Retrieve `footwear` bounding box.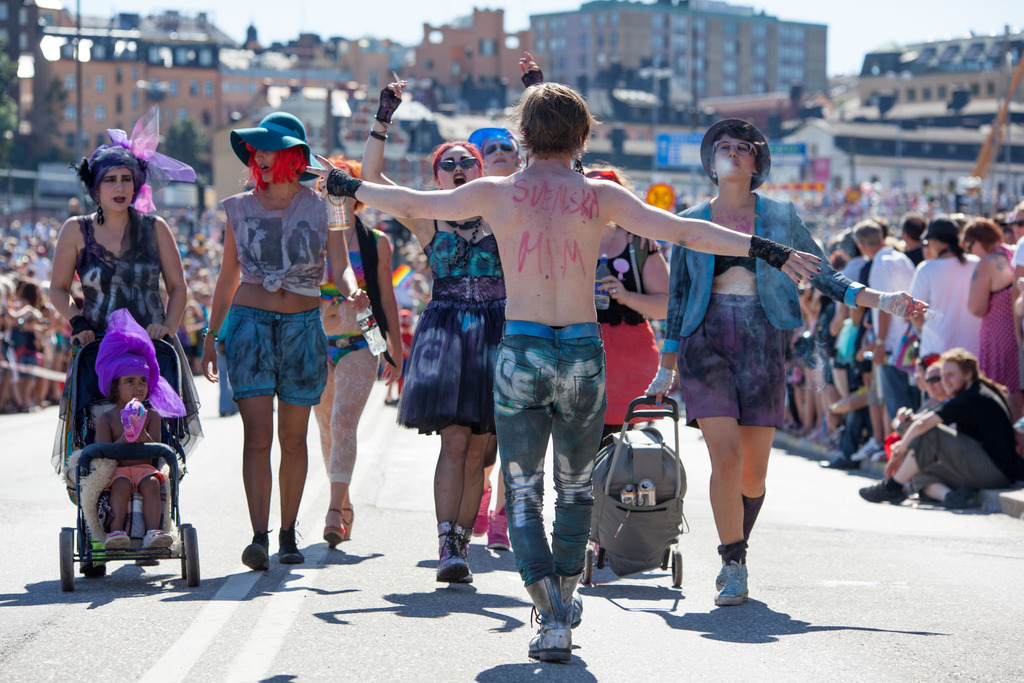
Bounding box: detection(716, 565, 730, 587).
